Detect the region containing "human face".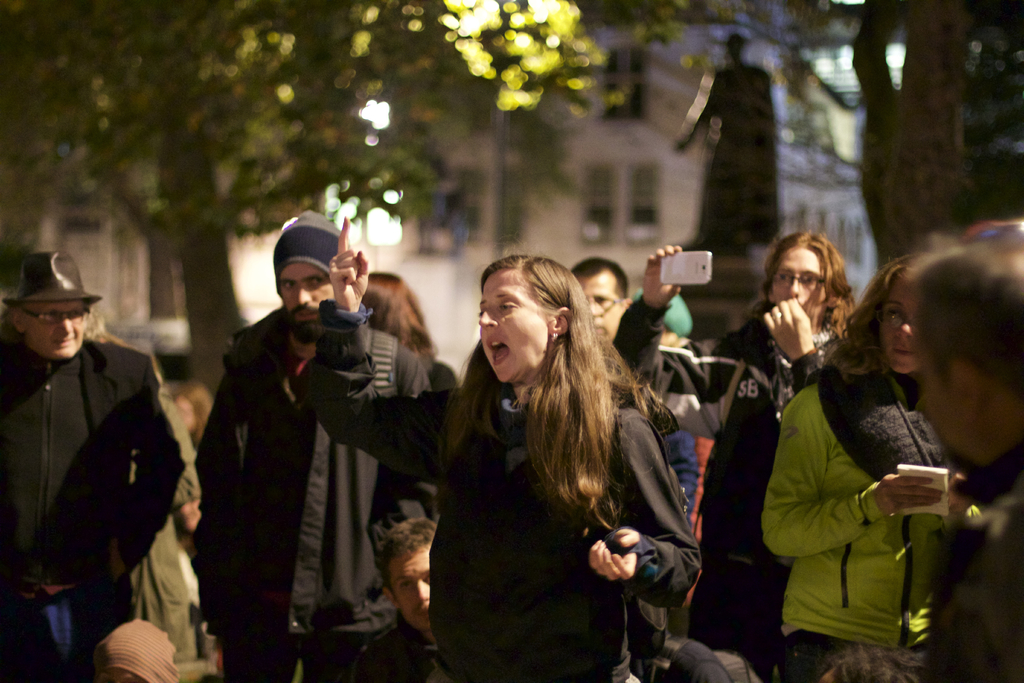
479, 270, 552, 388.
